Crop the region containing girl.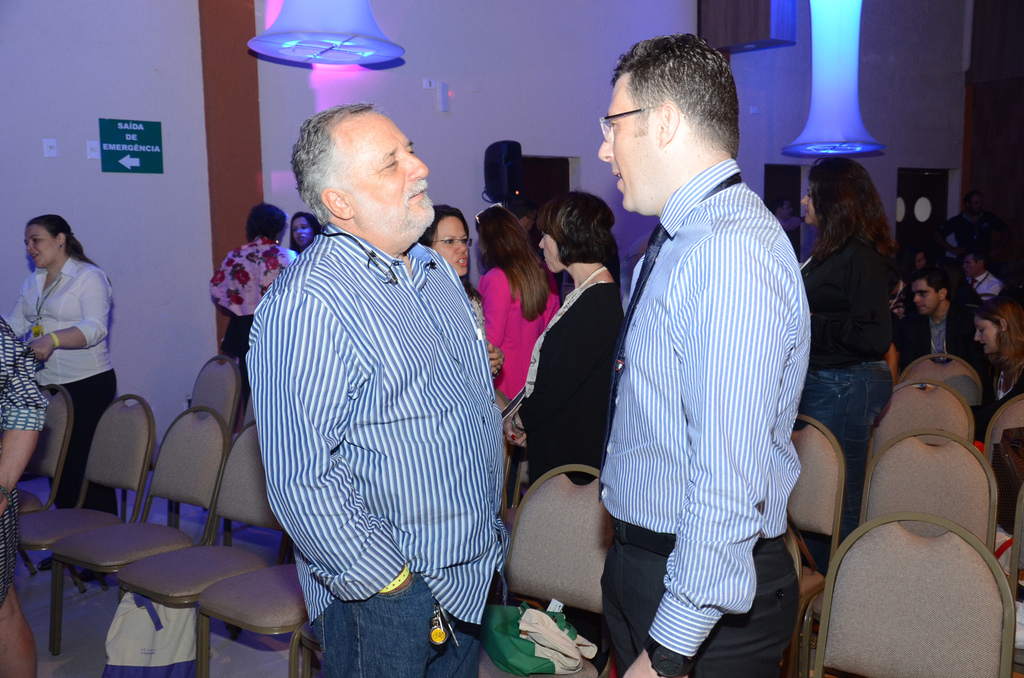
Crop region: locate(414, 194, 500, 391).
